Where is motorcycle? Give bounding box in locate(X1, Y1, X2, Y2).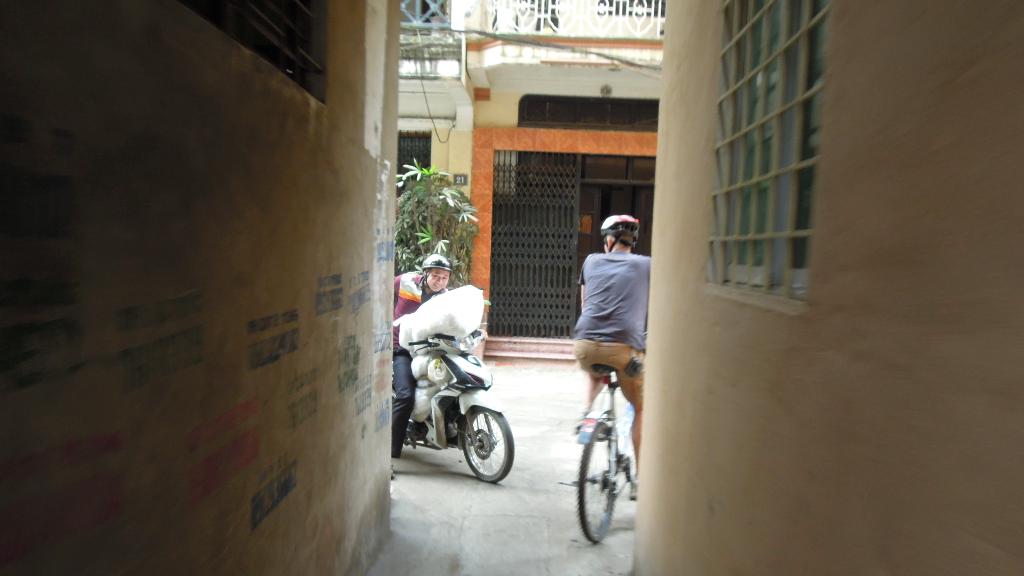
locate(385, 323, 508, 484).
